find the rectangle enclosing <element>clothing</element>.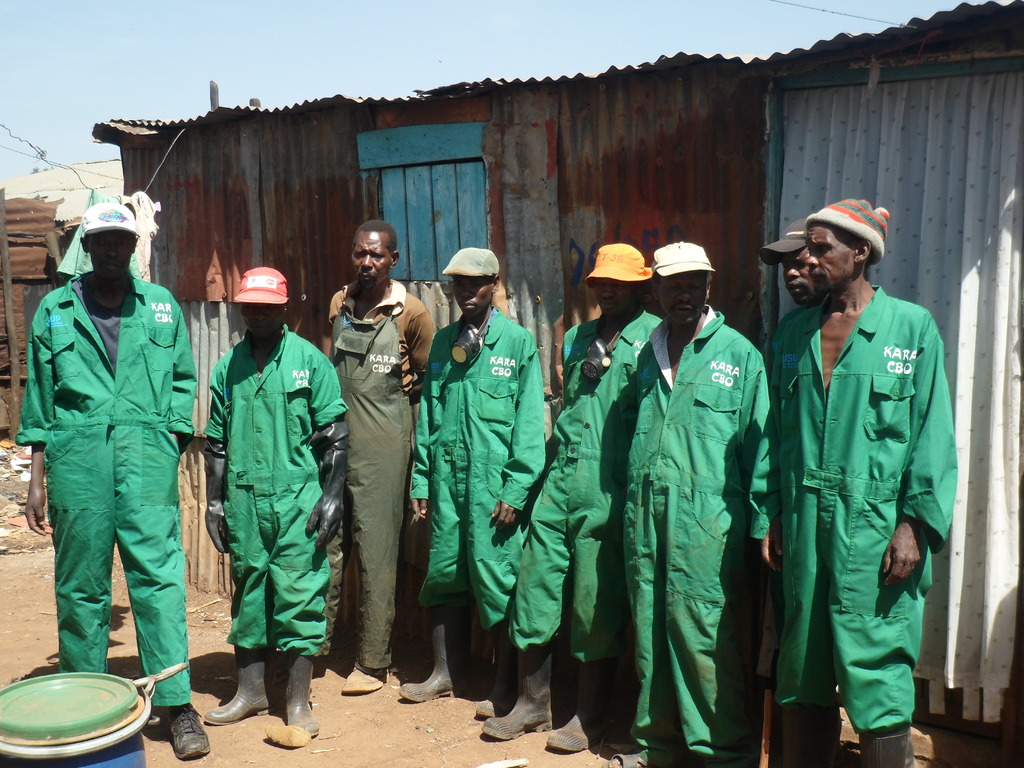
bbox(768, 220, 963, 766).
